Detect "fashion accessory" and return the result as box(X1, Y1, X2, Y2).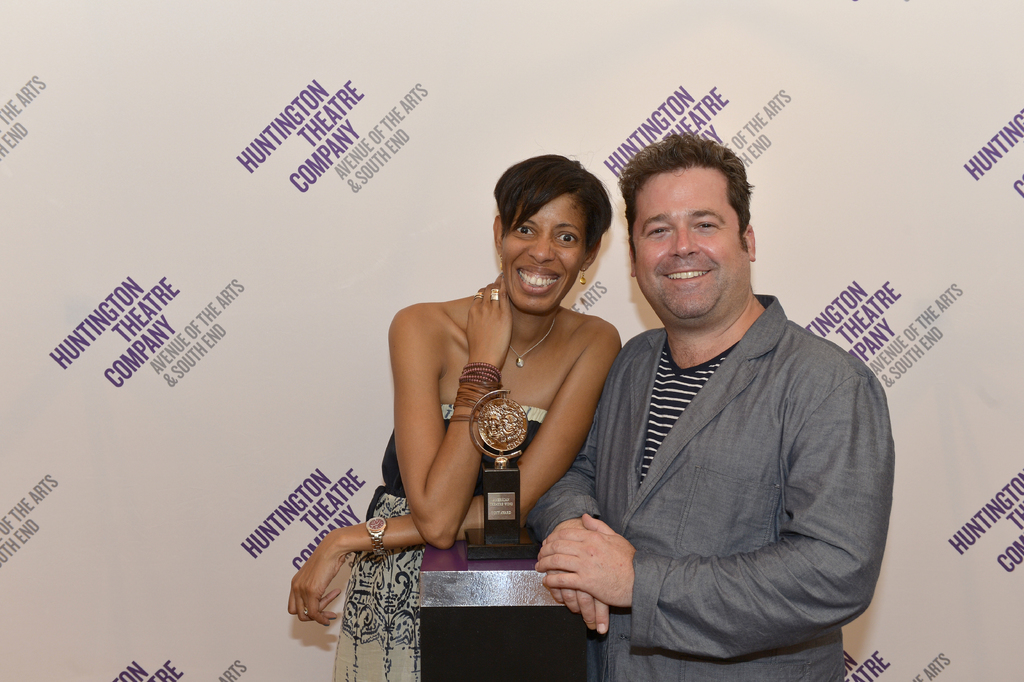
box(303, 608, 308, 614).
